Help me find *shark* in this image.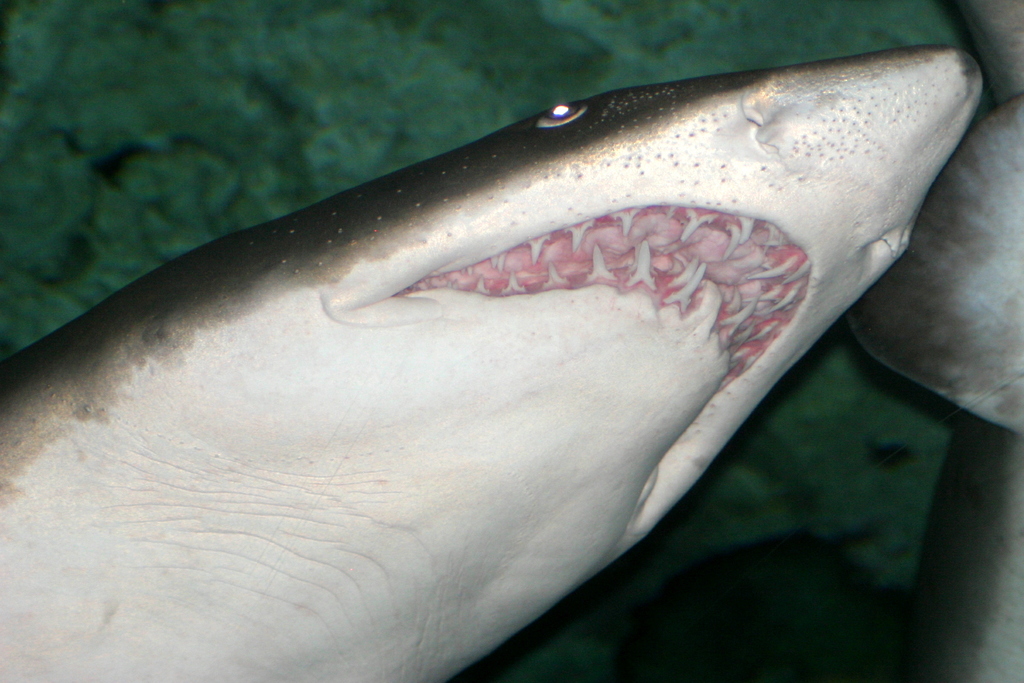
Found it: [2, 48, 985, 680].
